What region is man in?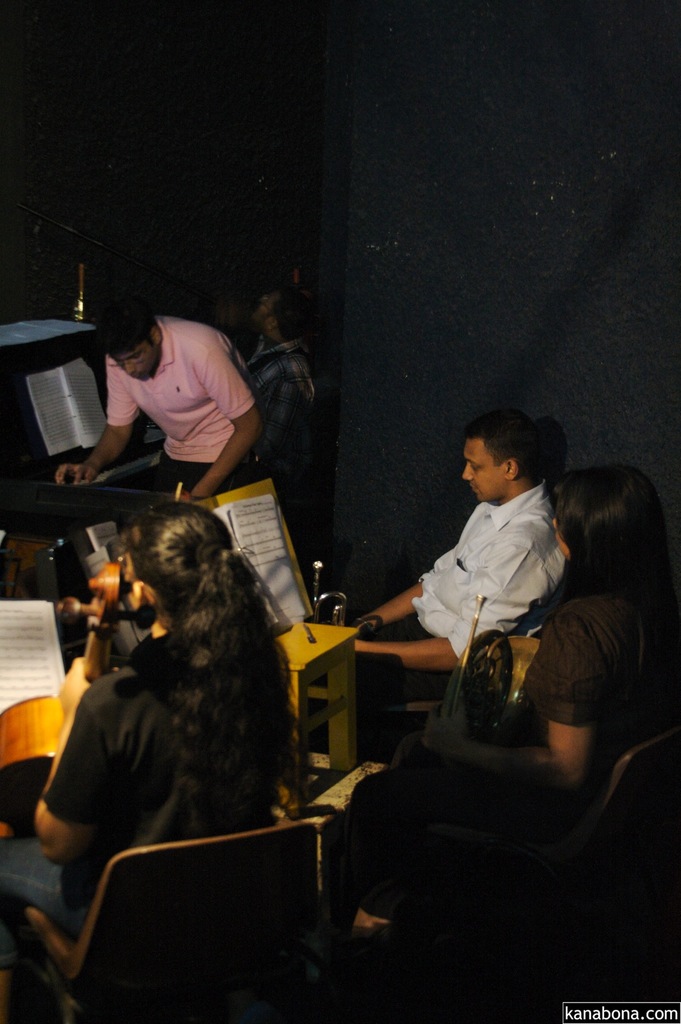
<region>62, 294, 299, 507</region>.
